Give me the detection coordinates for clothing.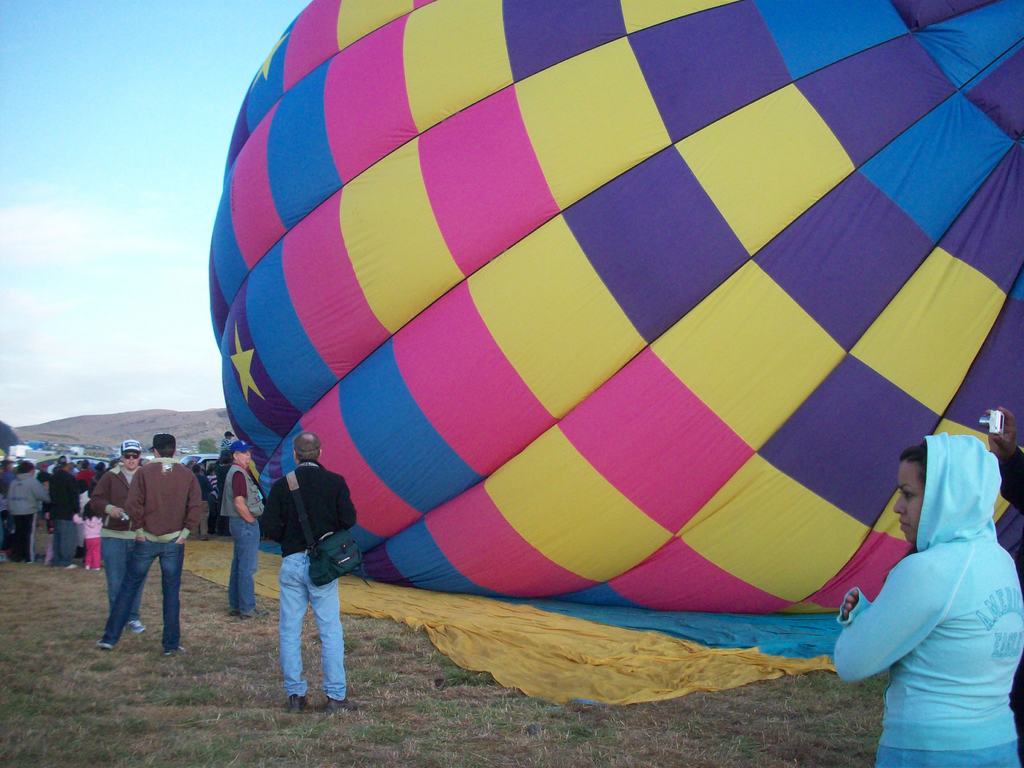
crop(190, 471, 214, 543).
